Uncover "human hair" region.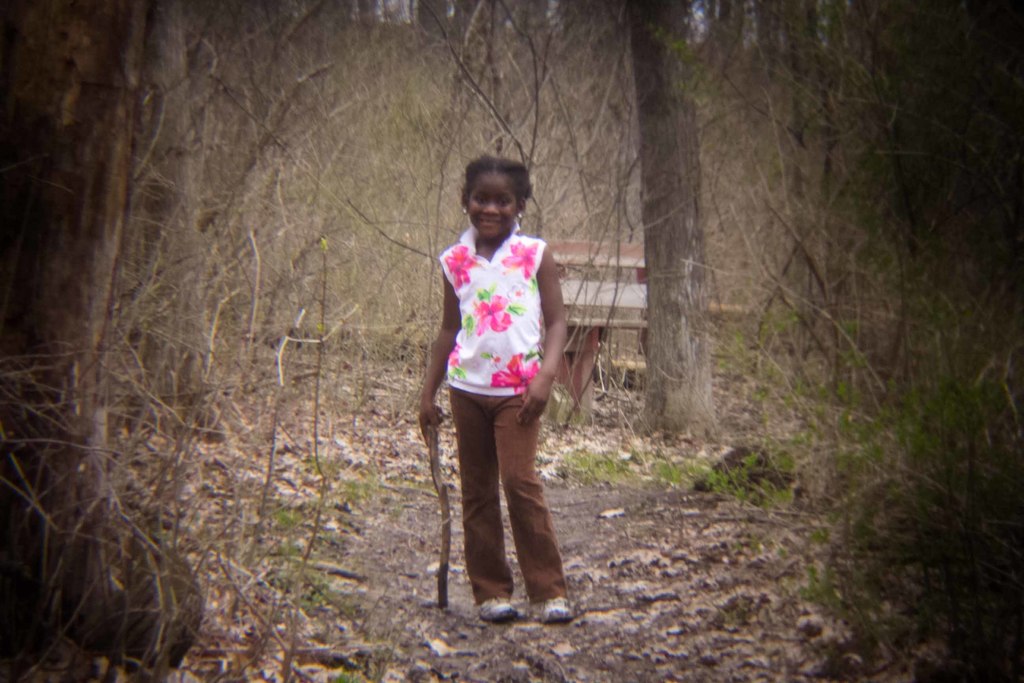
Uncovered: (x1=458, y1=152, x2=534, y2=204).
